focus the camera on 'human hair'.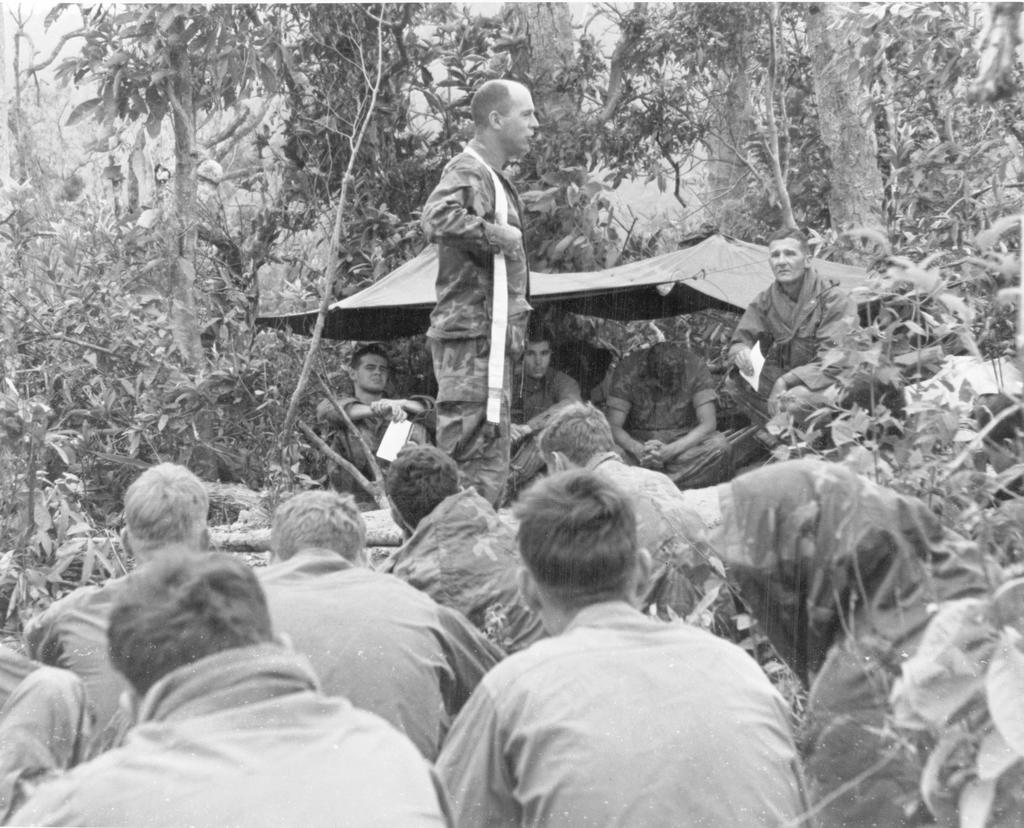
Focus region: [left=270, top=490, right=360, bottom=556].
